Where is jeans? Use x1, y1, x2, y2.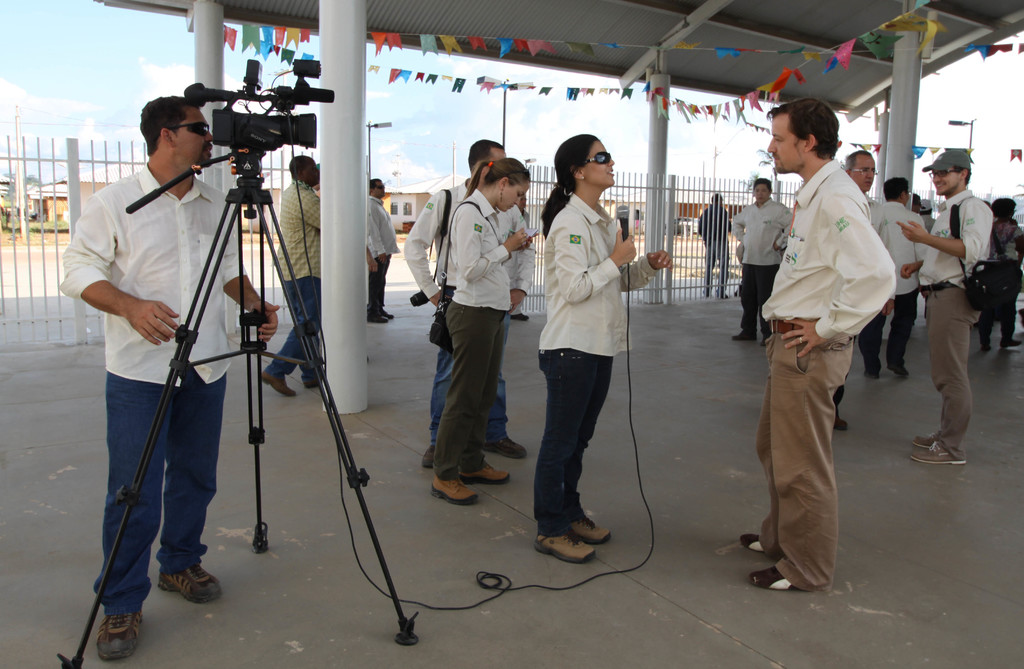
902, 284, 985, 464.
